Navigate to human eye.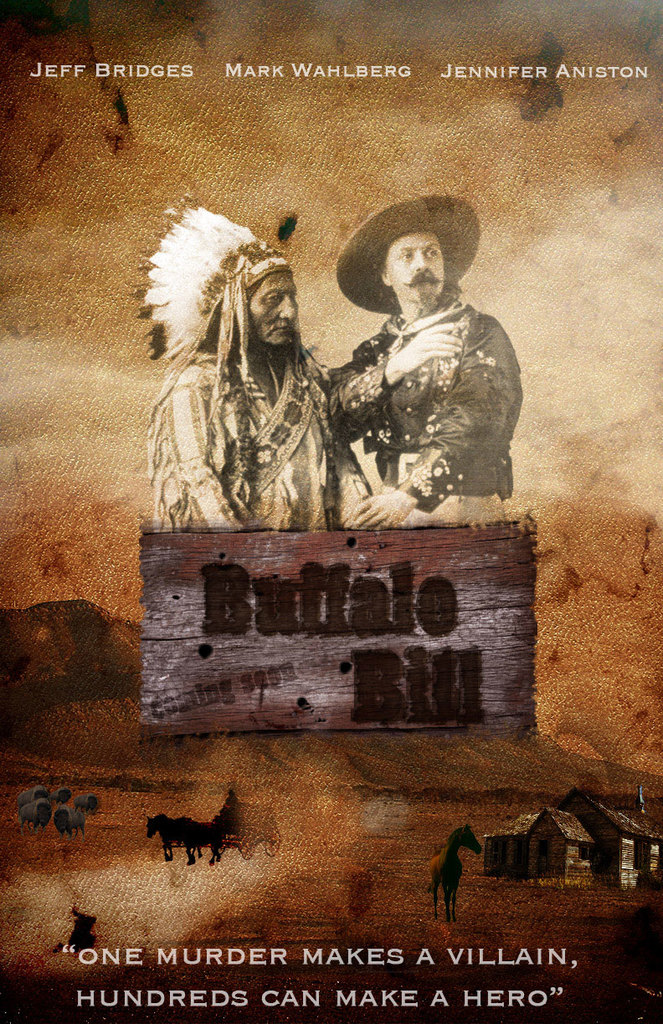
Navigation target: Rect(266, 289, 280, 304).
